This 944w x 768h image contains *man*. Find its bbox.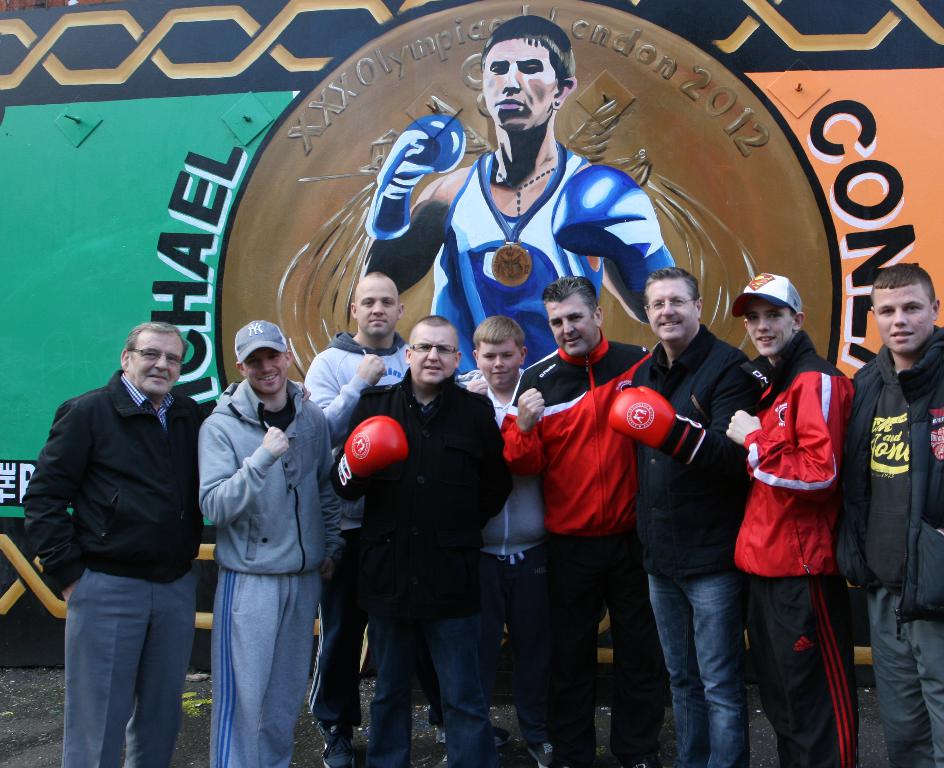
325 312 515 767.
